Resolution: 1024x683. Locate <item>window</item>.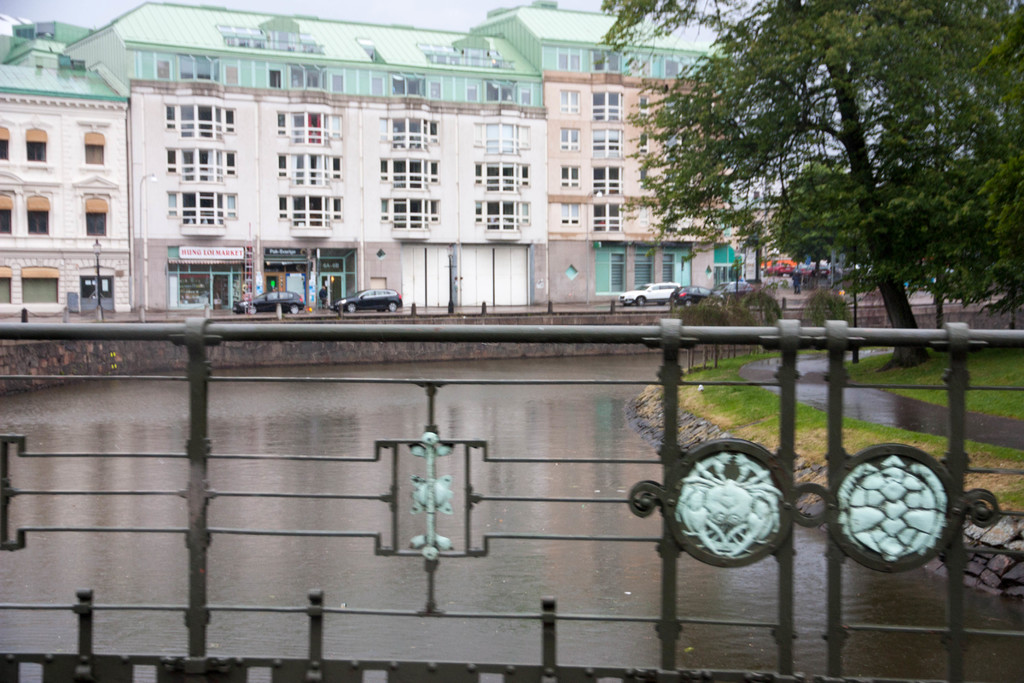
(559, 129, 573, 150).
